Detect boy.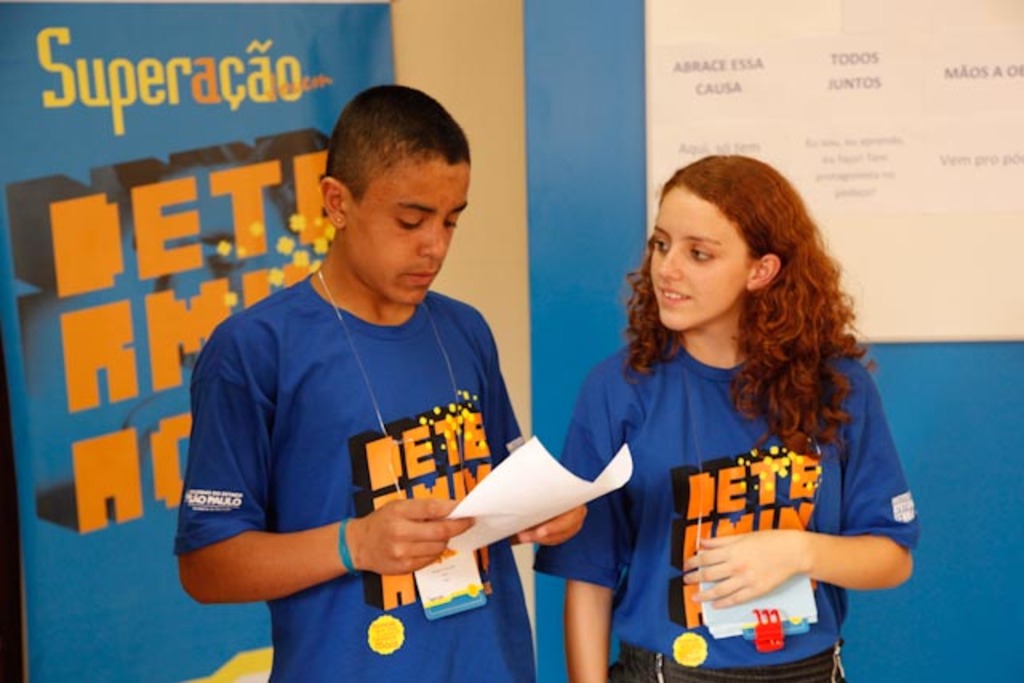
Detected at (x1=184, y1=106, x2=576, y2=630).
